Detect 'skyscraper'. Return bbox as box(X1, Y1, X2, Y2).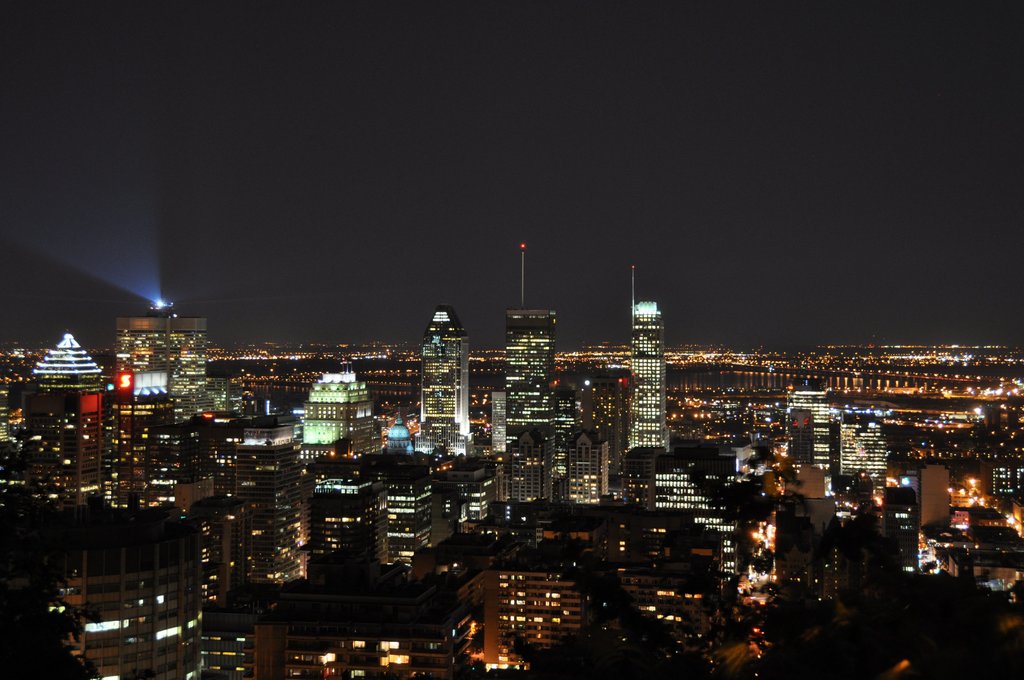
box(497, 299, 562, 449).
